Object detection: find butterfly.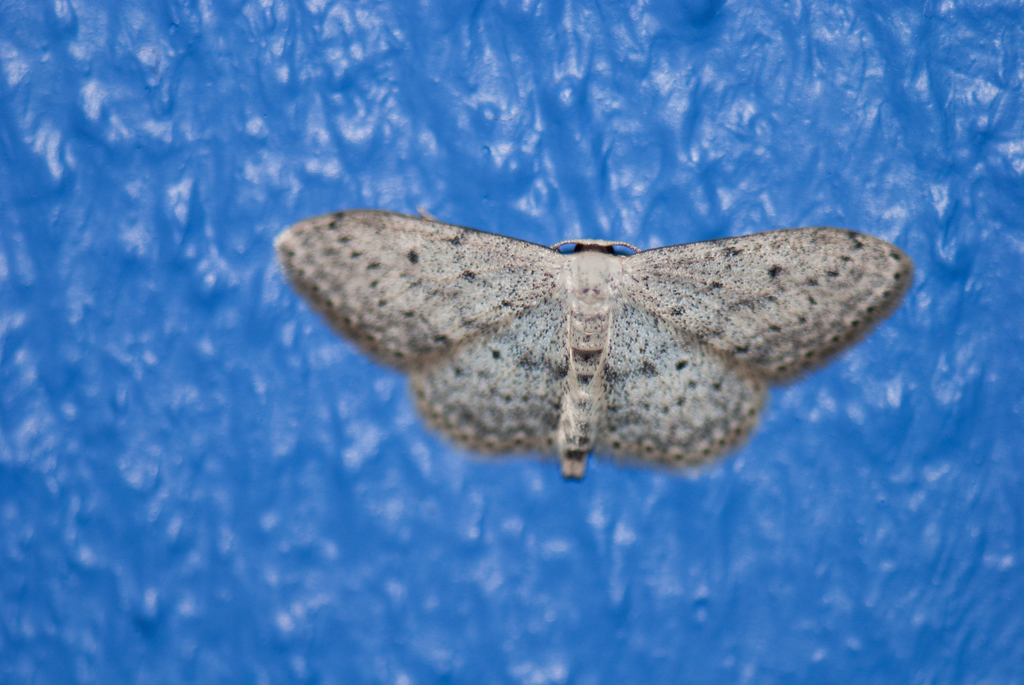
<region>281, 204, 922, 484</region>.
